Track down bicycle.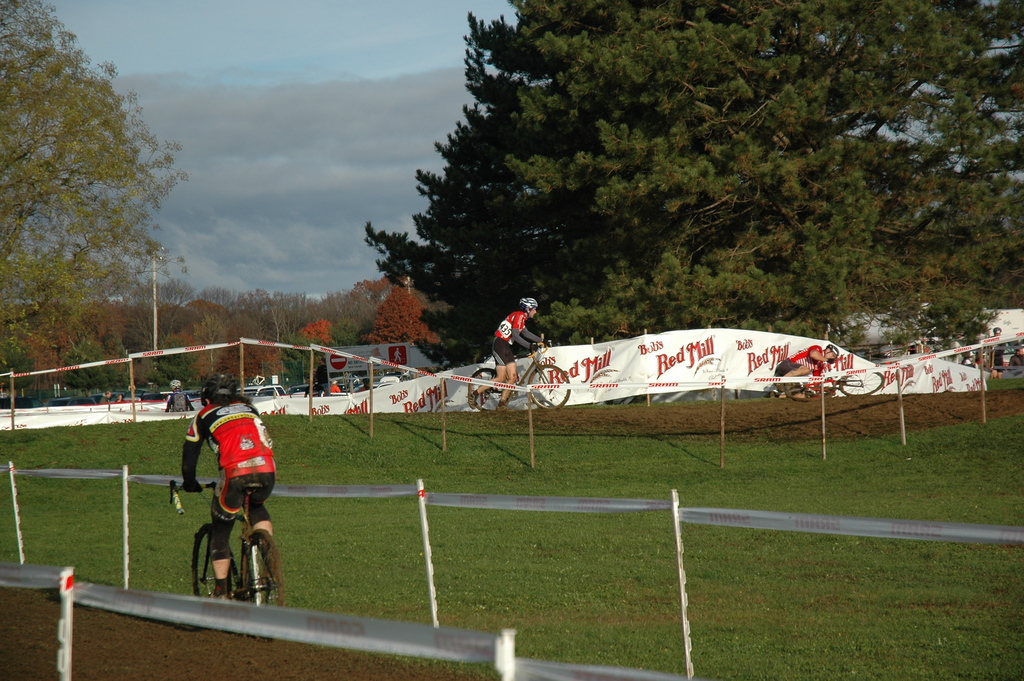
Tracked to <bbox>181, 475, 269, 598</bbox>.
